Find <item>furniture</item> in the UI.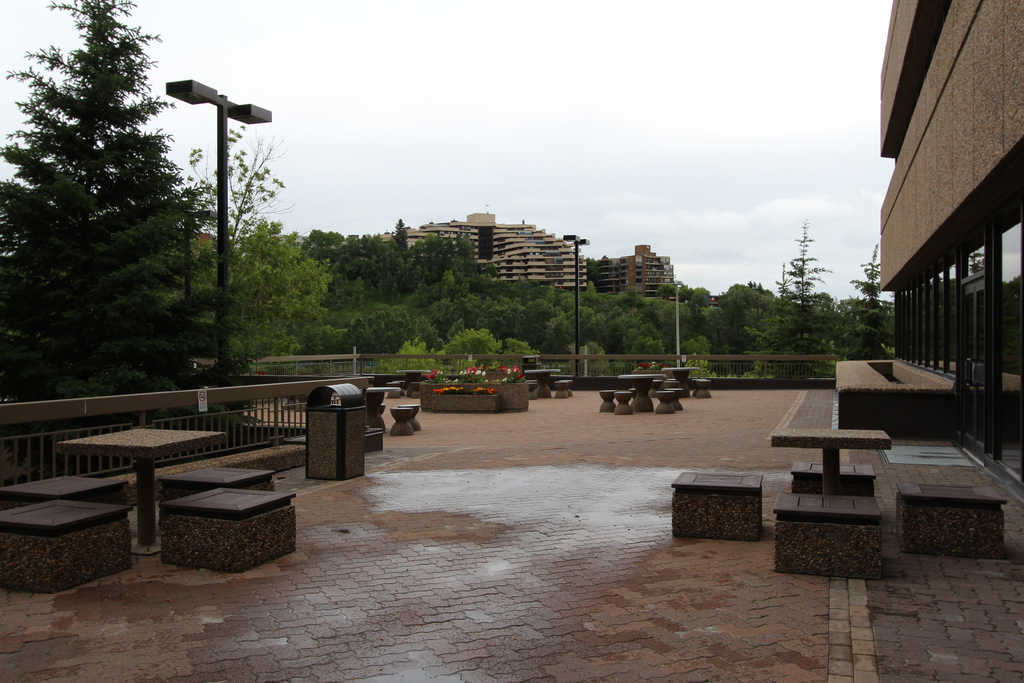
UI element at (left=893, top=483, right=1008, bottom=556).
